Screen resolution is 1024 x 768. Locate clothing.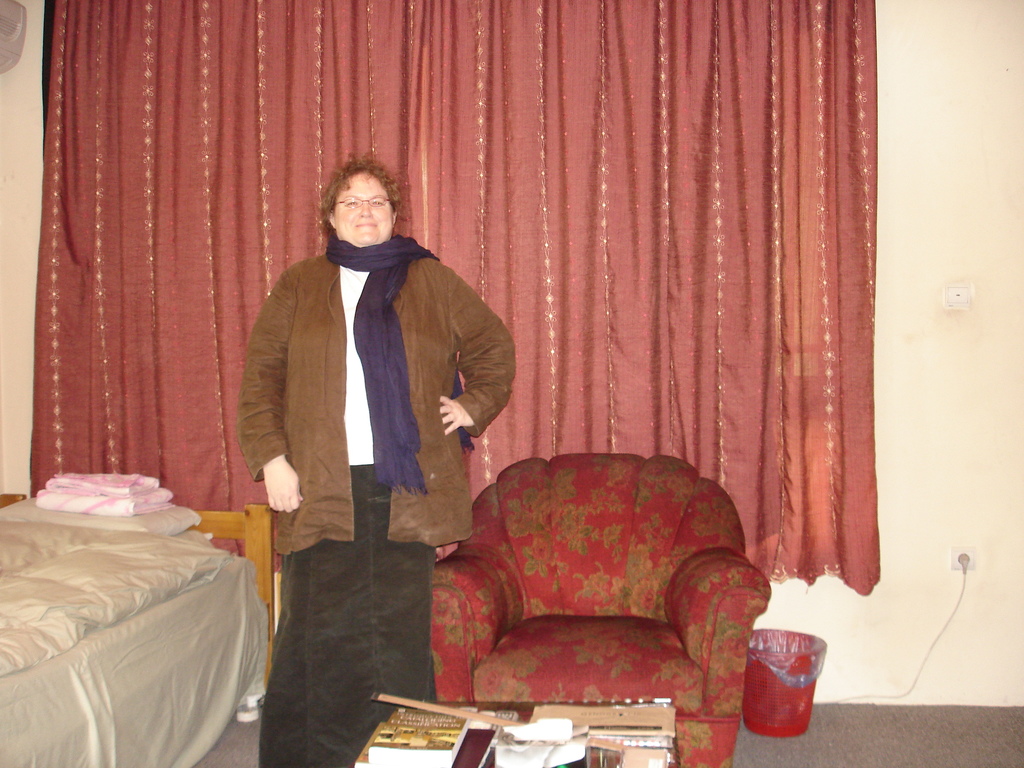
<box>232,161,511,711</box>.
